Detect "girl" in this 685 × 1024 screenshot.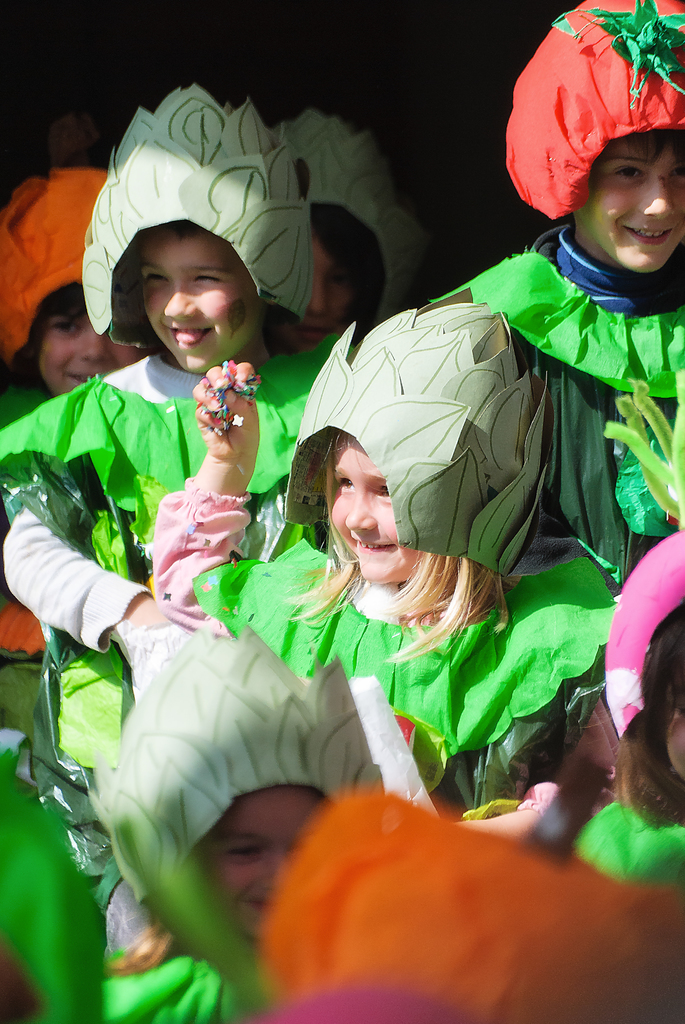
Detection: x1=566, y1=533, x2=684, y2=888.
